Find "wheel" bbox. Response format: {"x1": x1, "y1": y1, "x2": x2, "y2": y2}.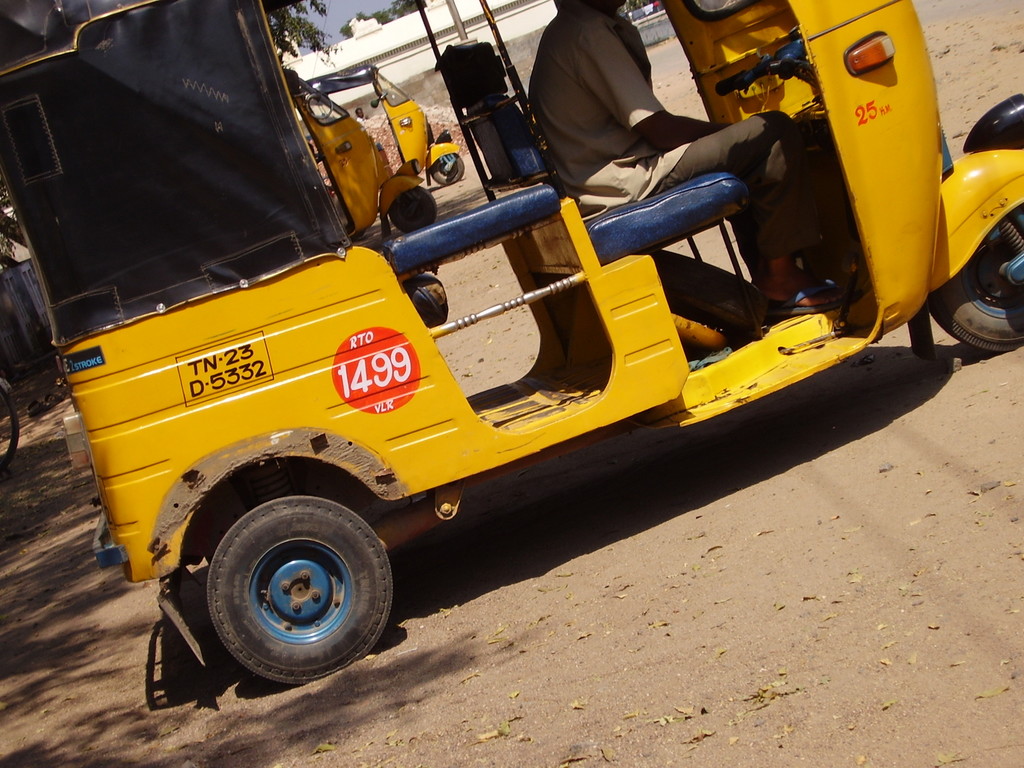
{"x1": 172, "y1": 486, "x2": 397, "y2": 660}.
